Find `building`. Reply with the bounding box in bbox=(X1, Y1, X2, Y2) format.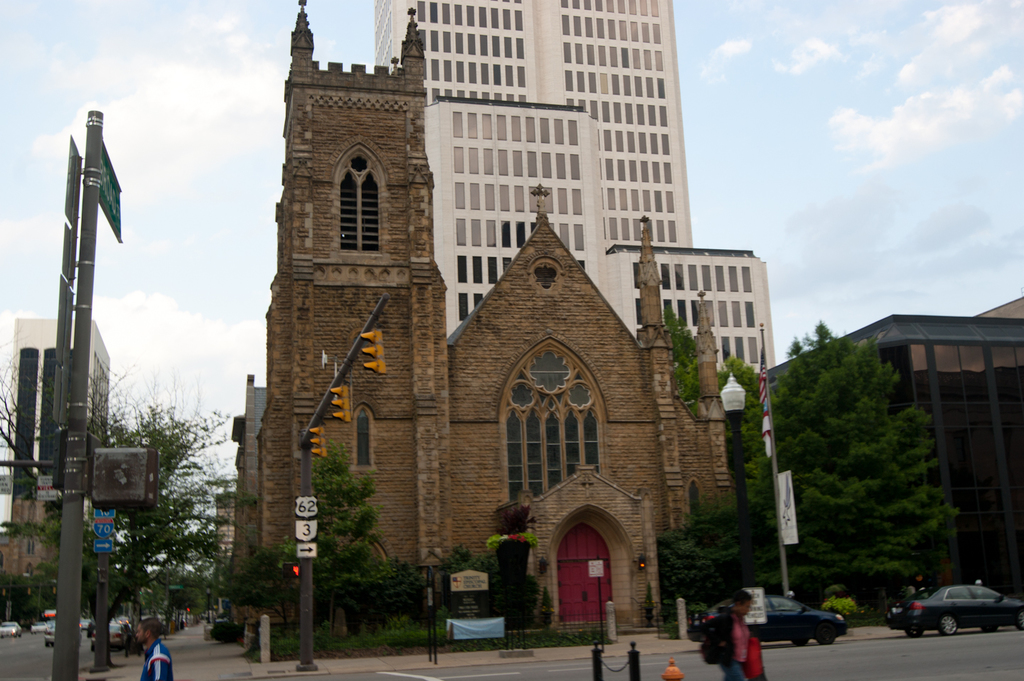
bbox=(218, 0, 736, 648).
